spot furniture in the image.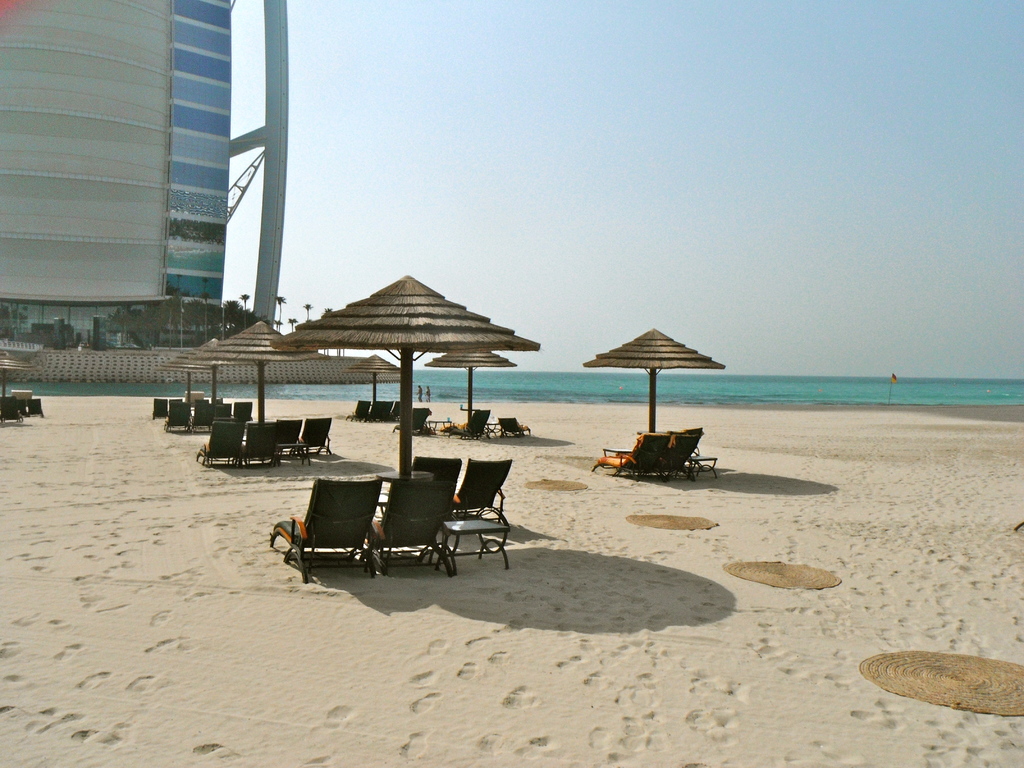
furniture found at 392,407,432,436.
